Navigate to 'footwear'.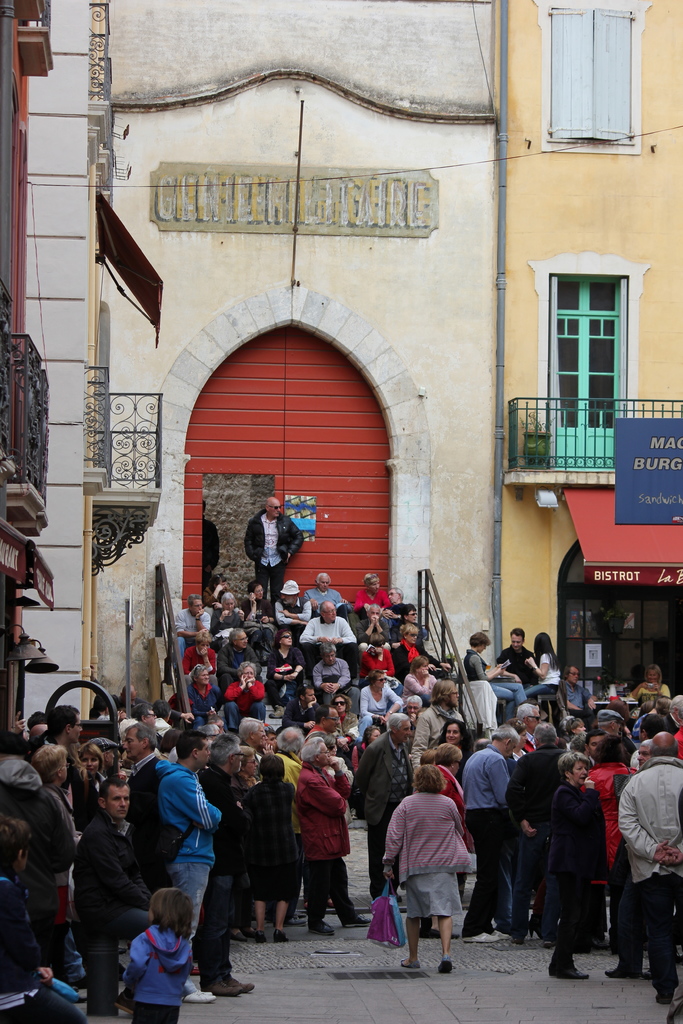
Navigation target: left=490, top=929, right=514, bottom=941.
